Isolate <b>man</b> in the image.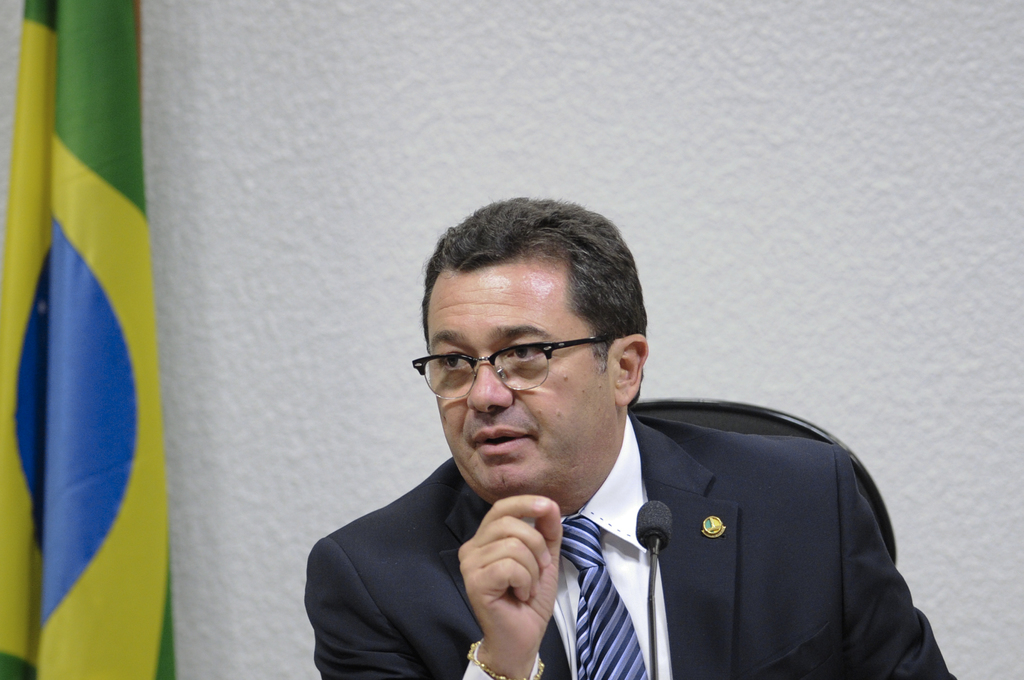
Isolated region: left=293, top=218, right=963, bottom=664.
